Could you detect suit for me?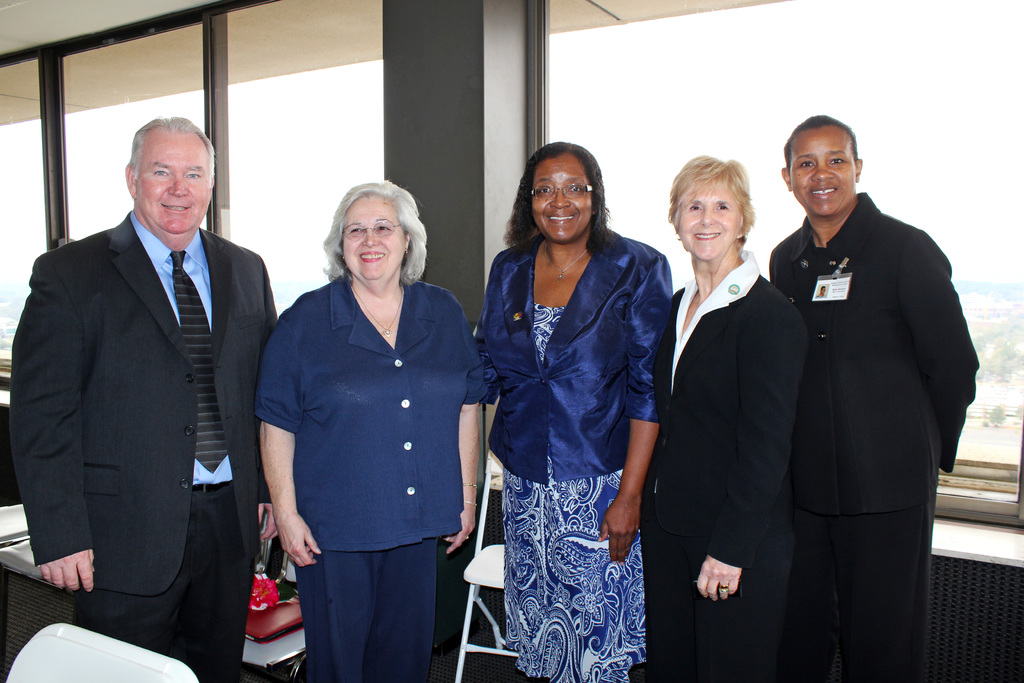
Detection result: {"left": 769, "top": 191, "right": 983, "bottom": 682}.
